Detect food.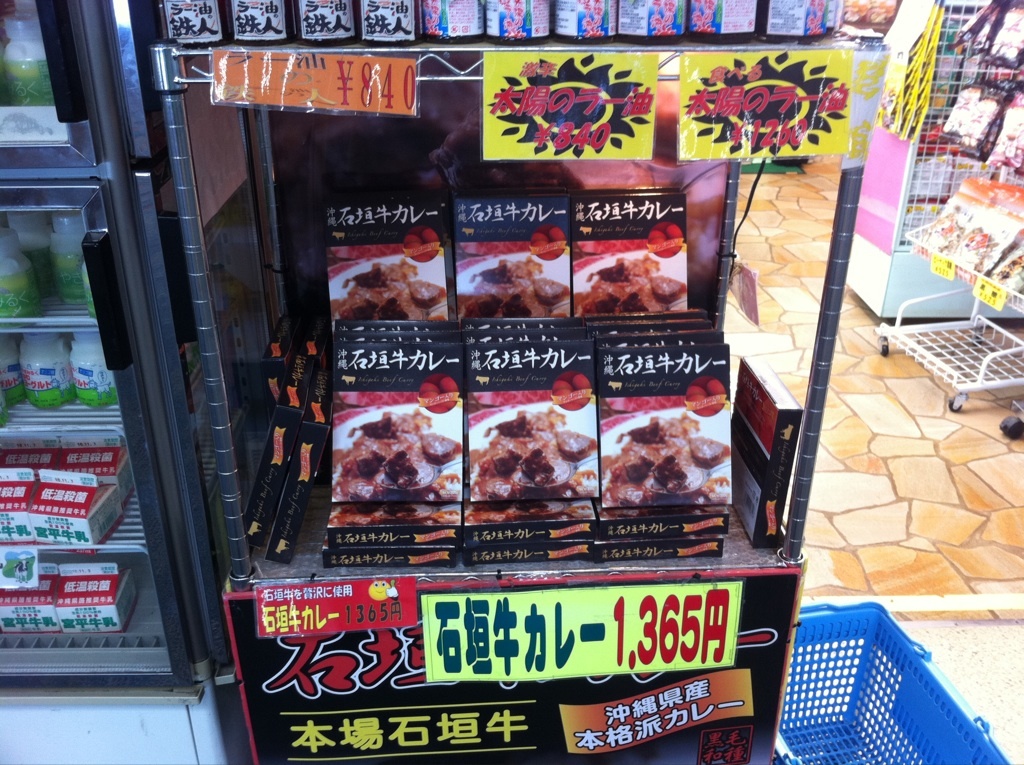
Detected at 403,226,439,260.
